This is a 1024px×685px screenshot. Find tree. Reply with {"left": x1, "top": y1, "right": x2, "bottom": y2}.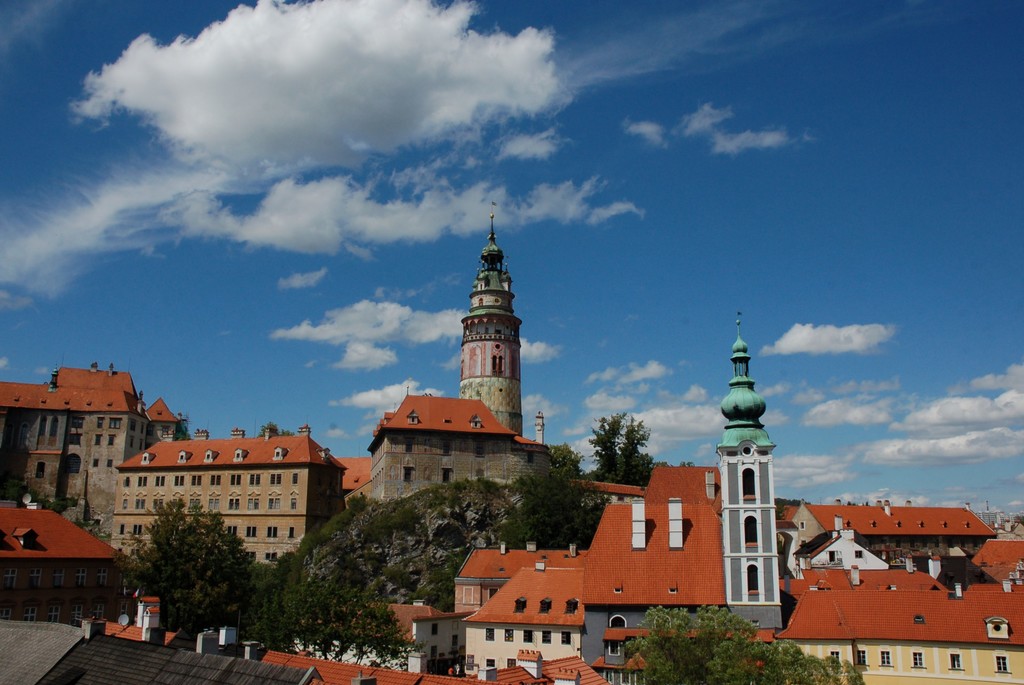
{"left": 114, "top": 499, "right": 278, "bottom": 636}.
